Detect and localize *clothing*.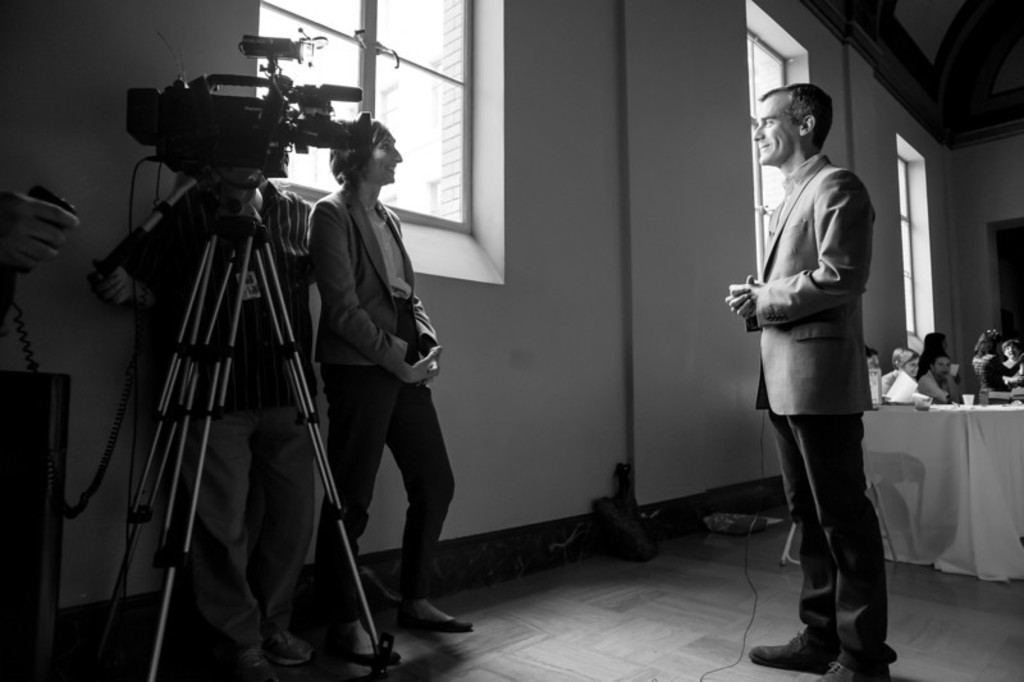
Localized at l=745, t=152, r=900, b=681.
